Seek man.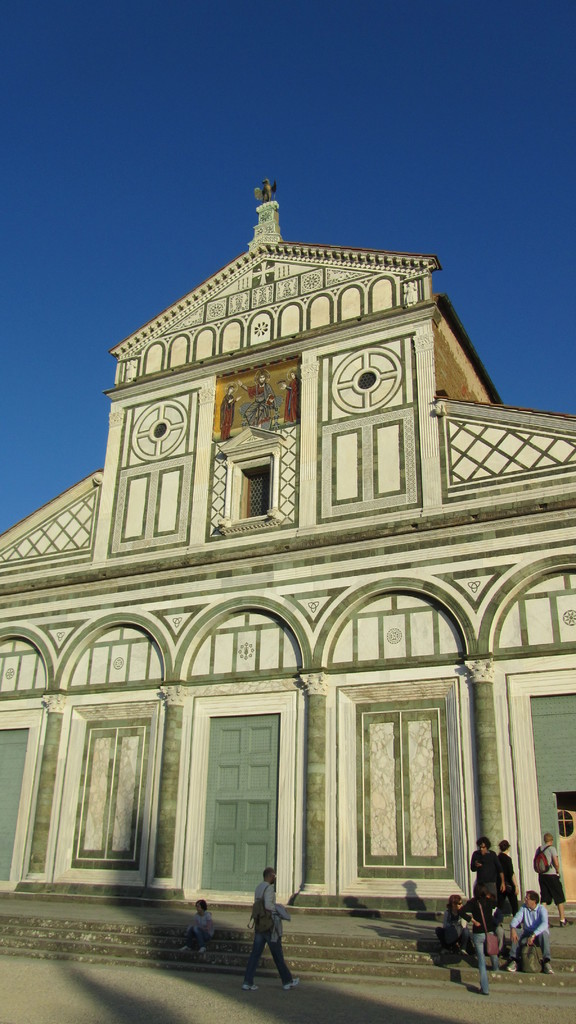
(466, 834, 506, 909).
